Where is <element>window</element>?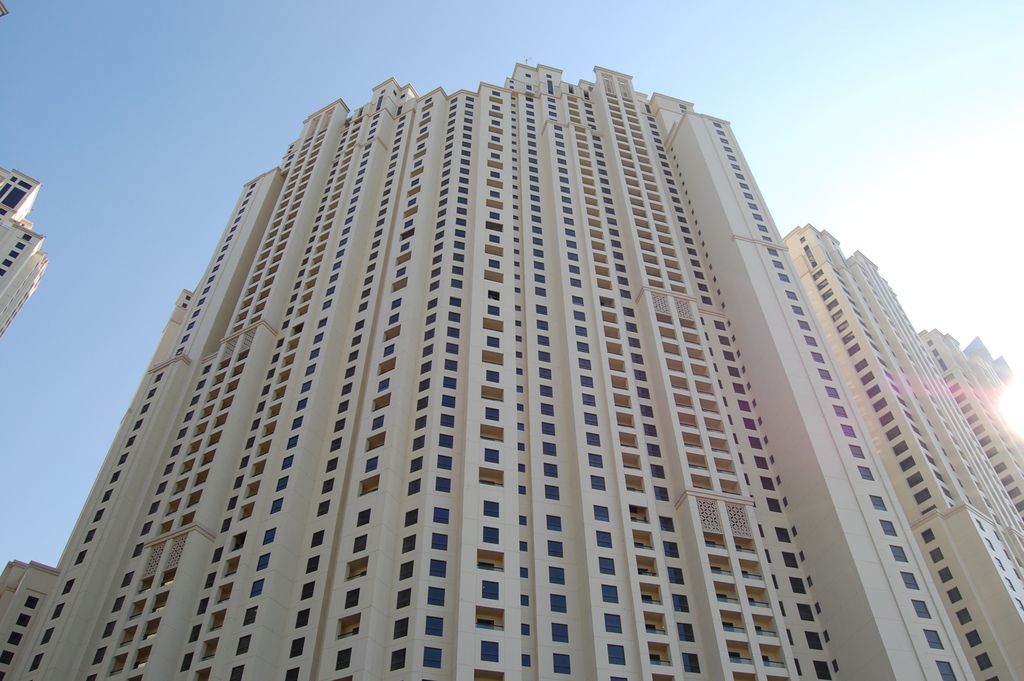
left=618, top=277, right=630, bottom=284.
